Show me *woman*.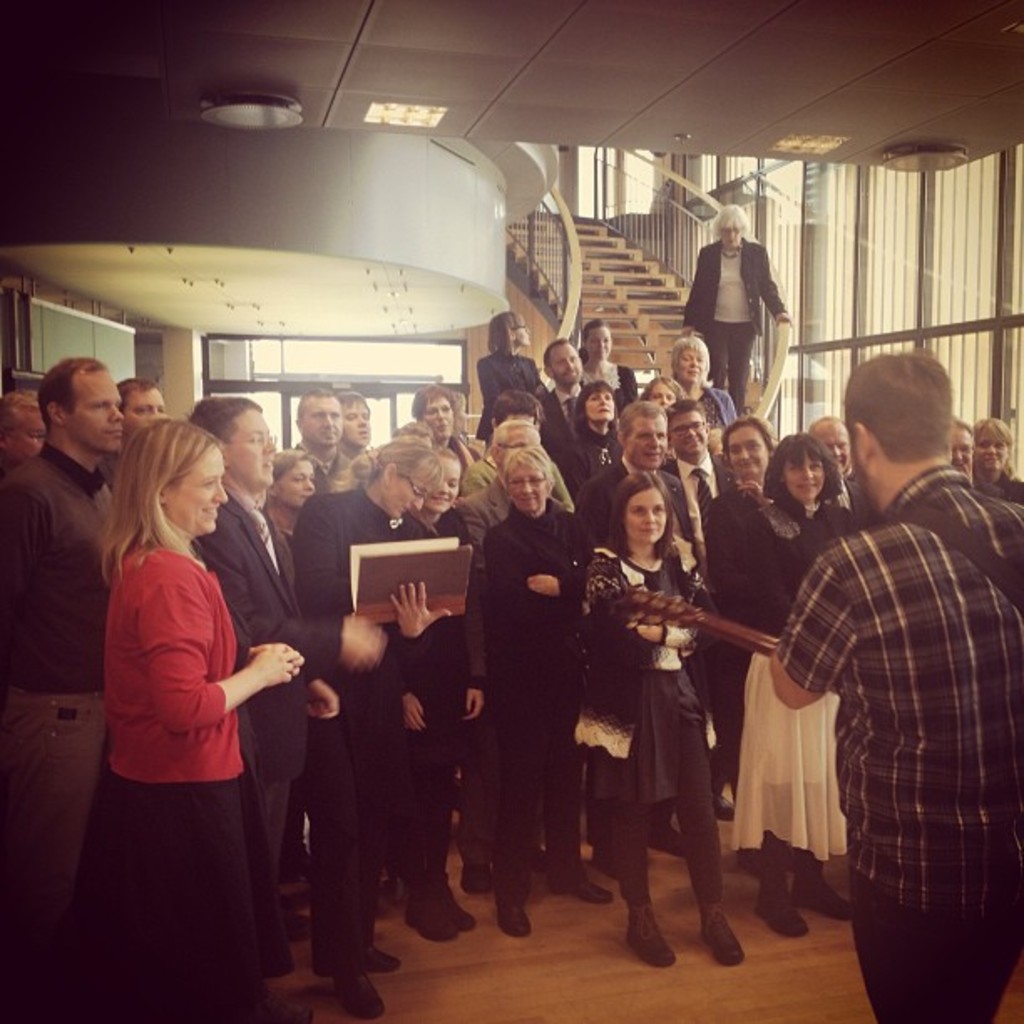
*woman* is here: crop(268, 447, 318, 549).
